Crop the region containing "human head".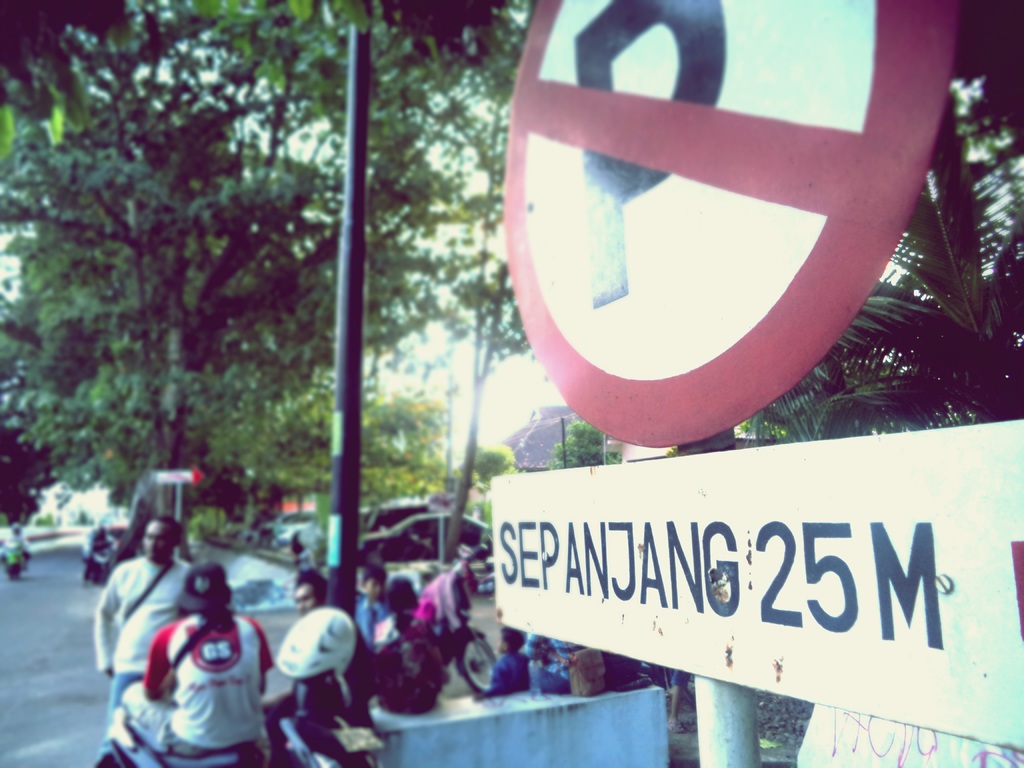
Crop region: {"x1": 288, "y1": 572, "x2": 329, "y2": 616}.
